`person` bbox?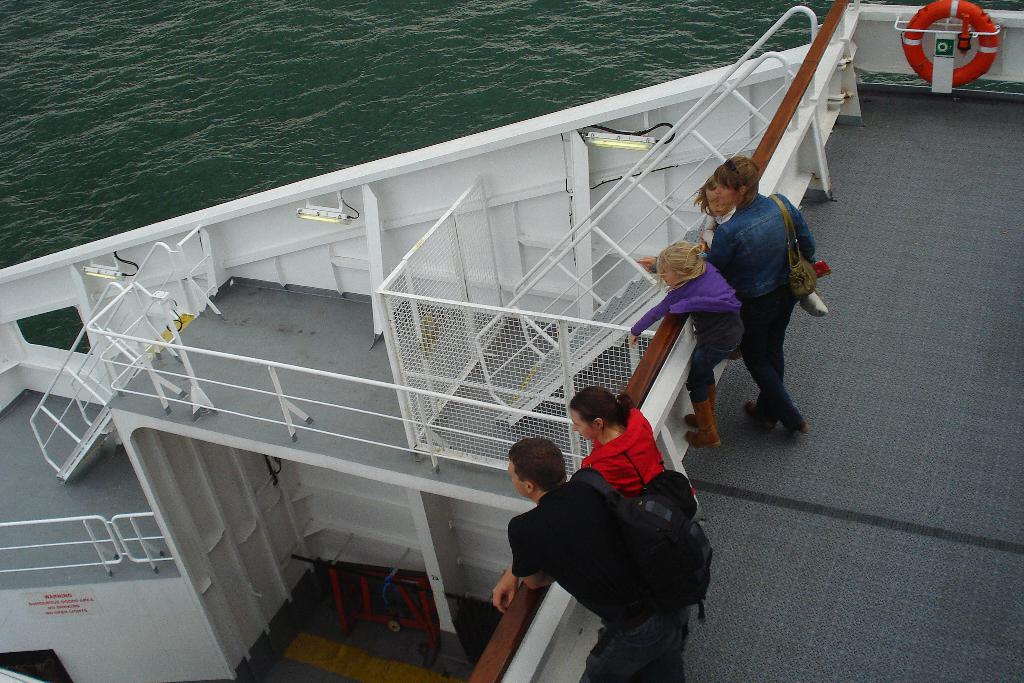
[578, 383, 664, 498]
